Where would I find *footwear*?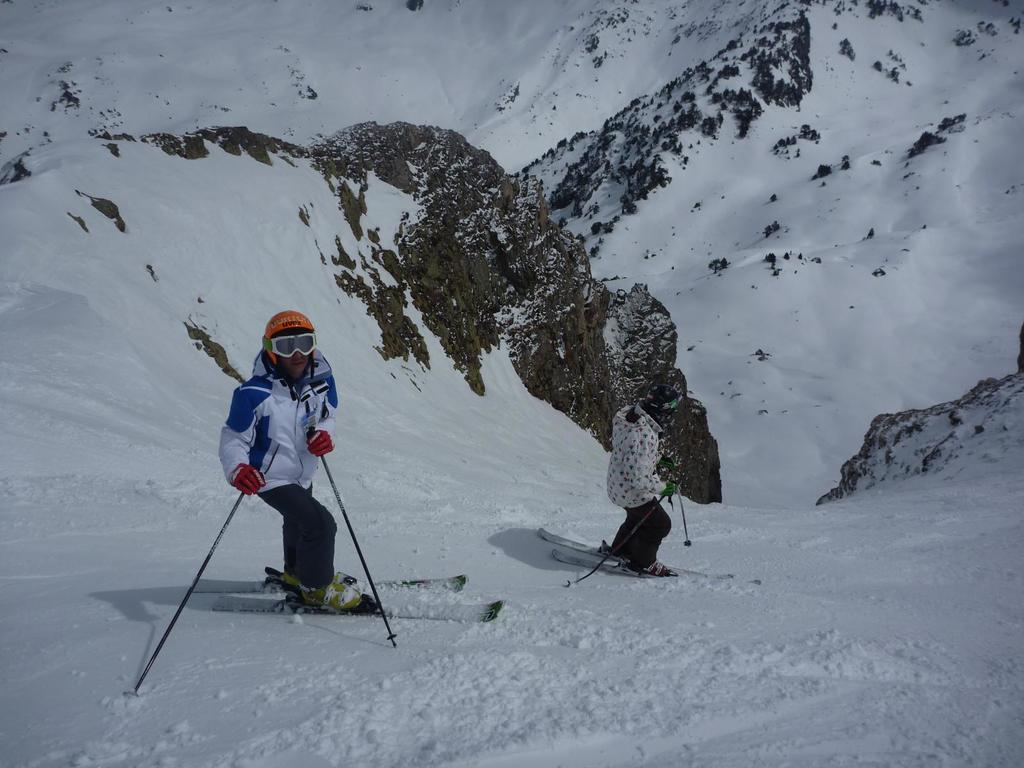
At (611,545,629,558).
